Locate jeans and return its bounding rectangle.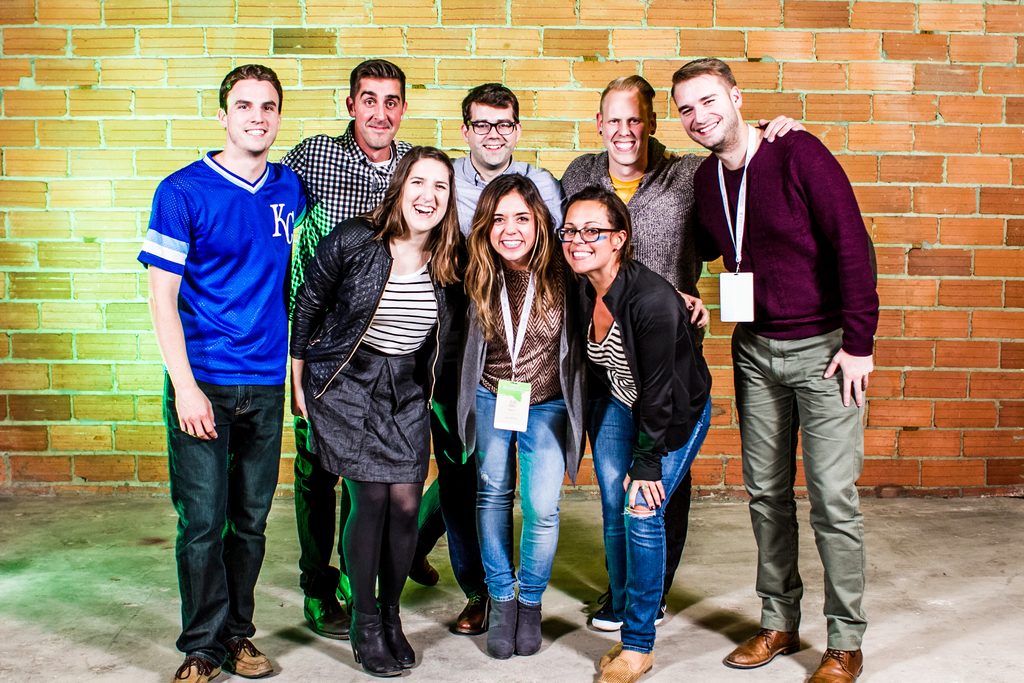
<box>597,403,708,646</box>.
